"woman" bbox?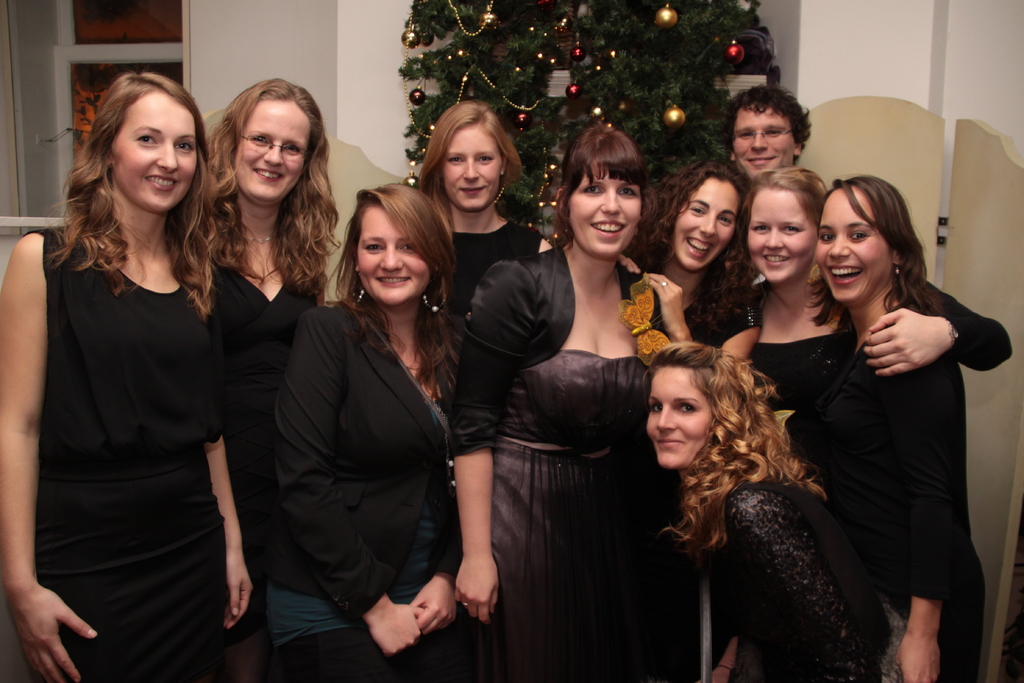
794:172:982:682
